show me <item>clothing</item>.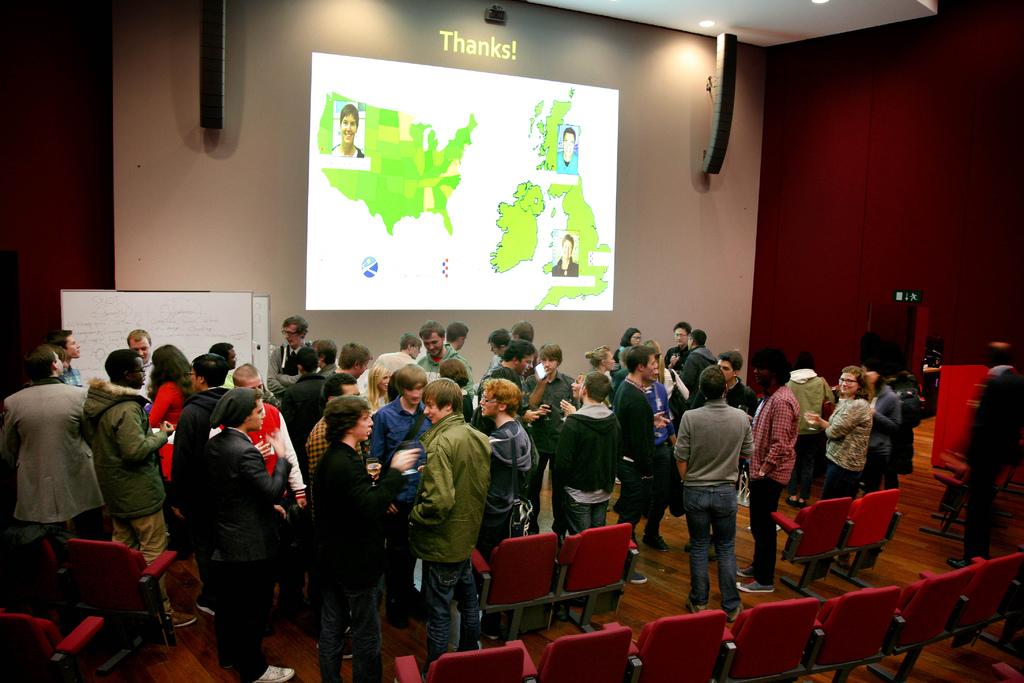
<item>clothing</item> is here: 602, 382, 656, 530.
